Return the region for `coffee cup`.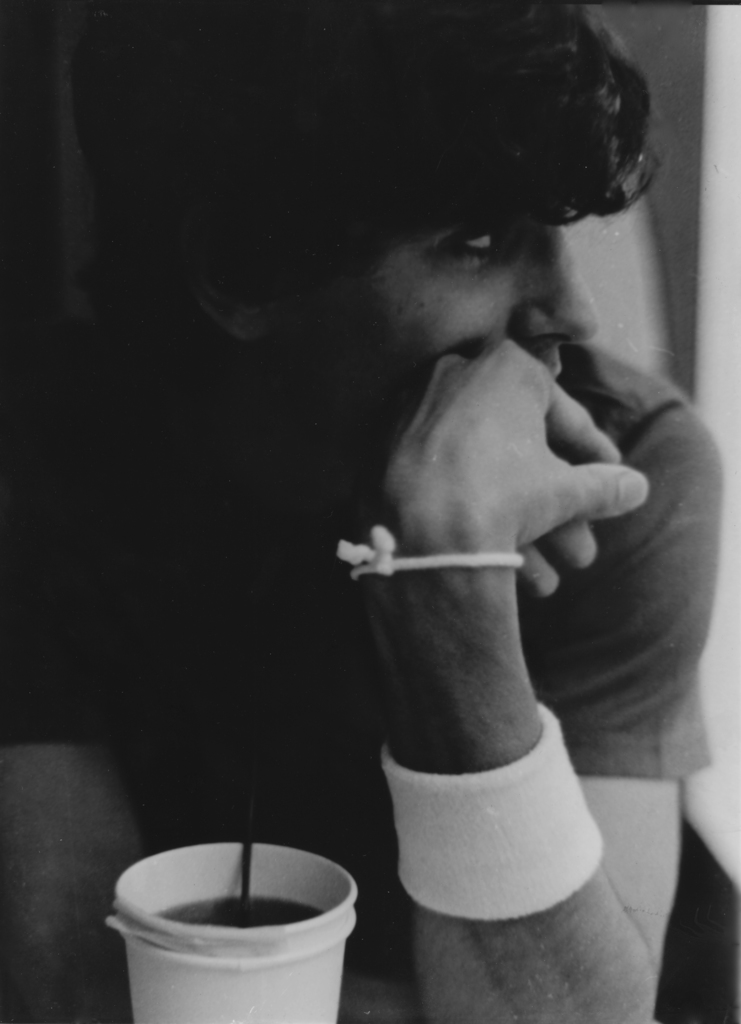
<bbox>108, 842, 353, 1023</bbox>.
